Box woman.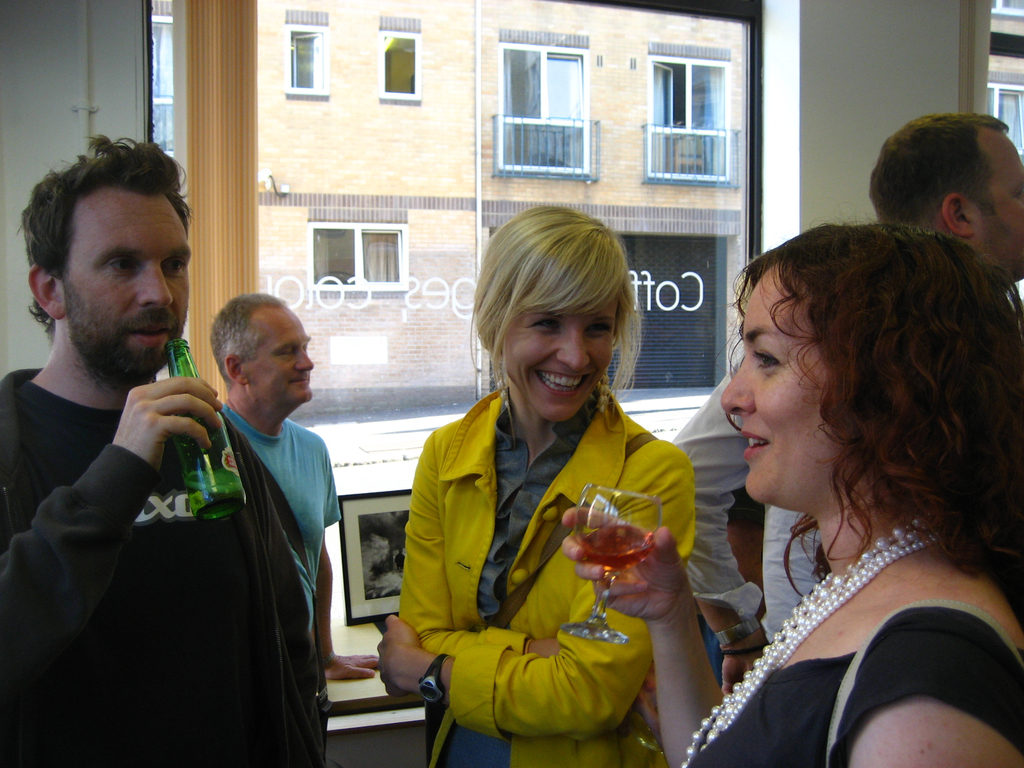
<region>378, 204, 697, 767</region>.
